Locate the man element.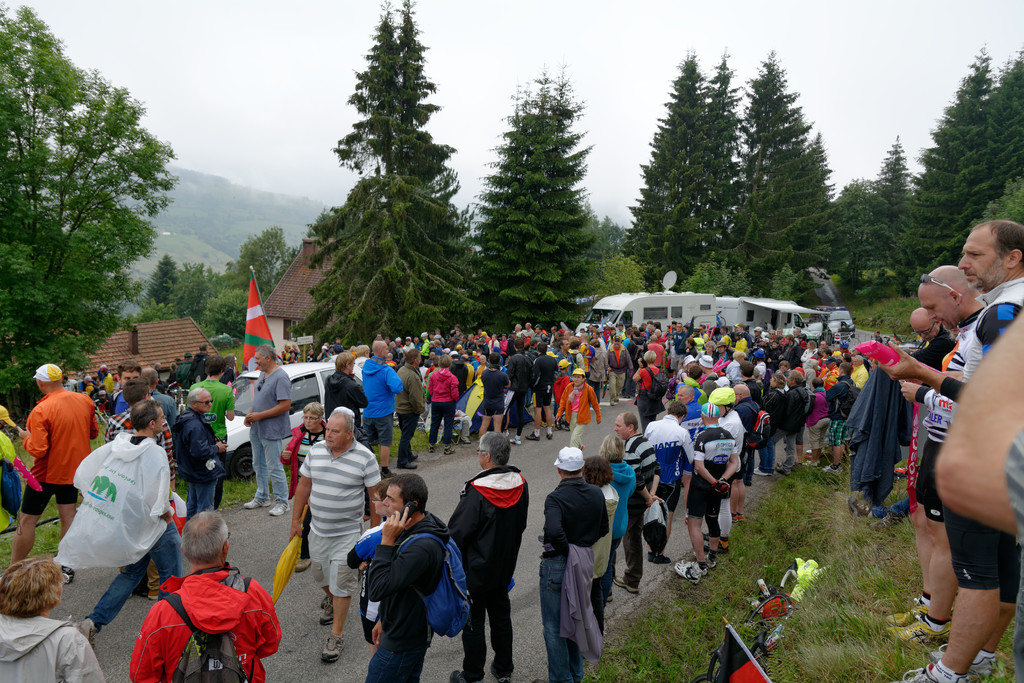
Element bbox: 643:404:689:563.
